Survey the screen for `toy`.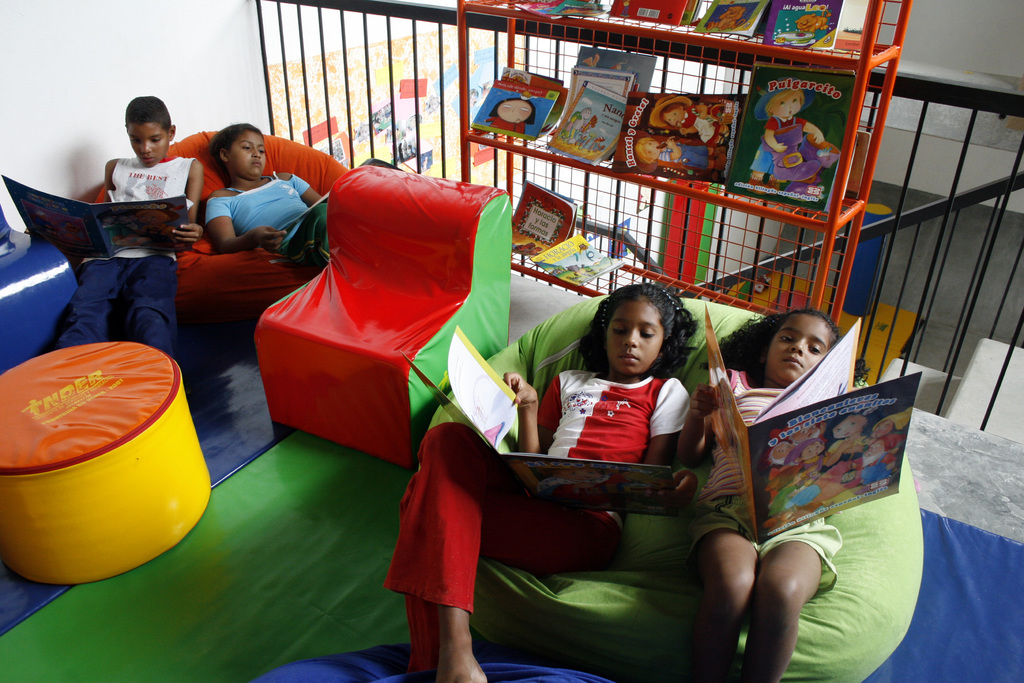
Survey found: [left=645, top=89, right=741, bottom=145].
